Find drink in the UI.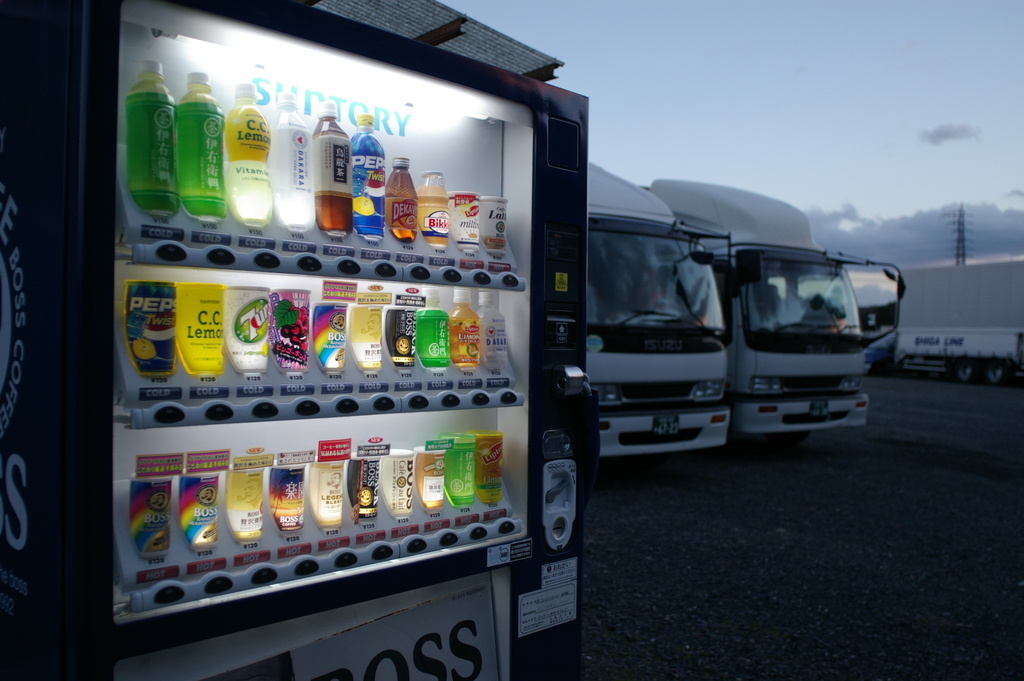
UI element at [474,290,508,370].
